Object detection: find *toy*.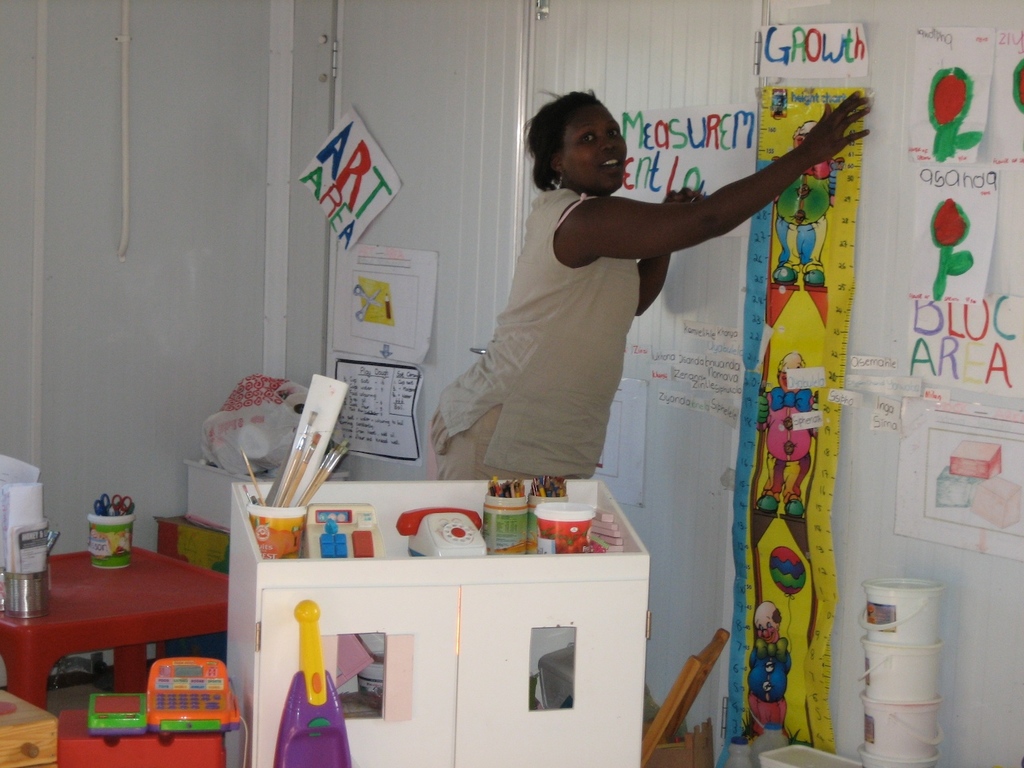
90 693 146 736.
